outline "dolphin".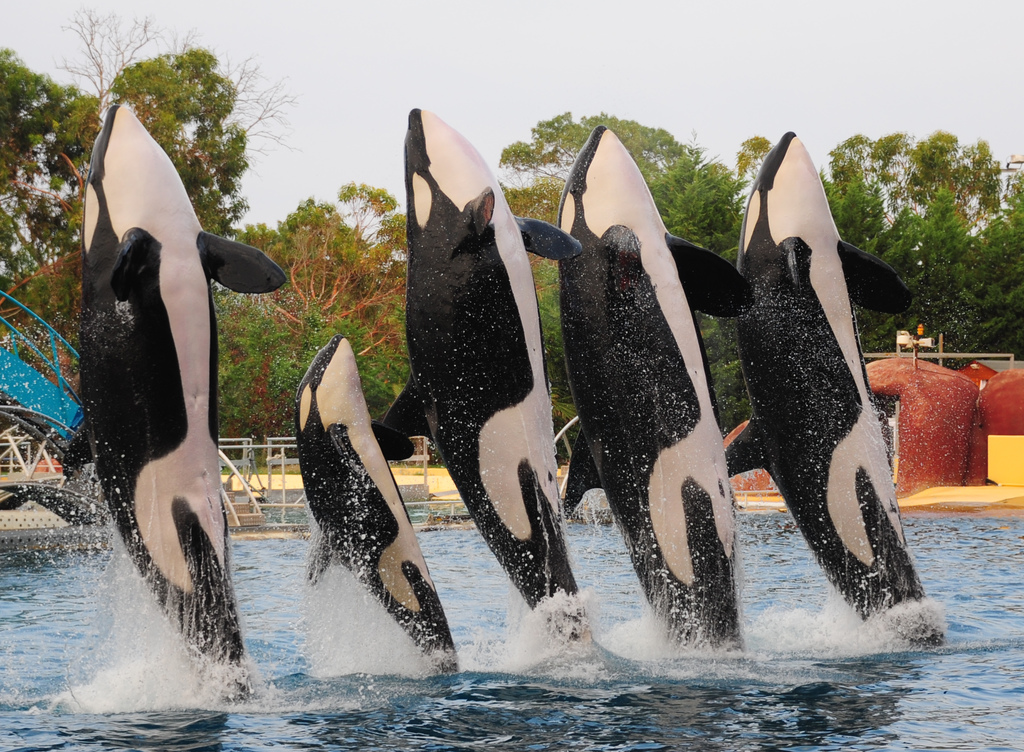
Outline: Rect(382, 106, 589, 657).
